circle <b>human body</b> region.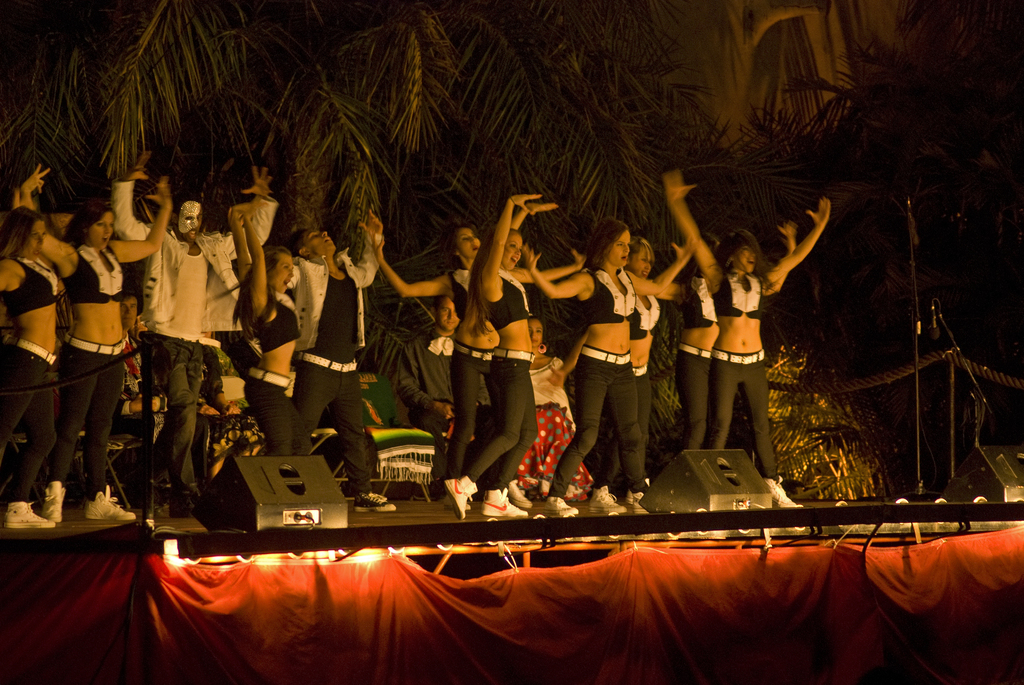
Region: <bbox>0, 249, 58, 531</bbox>.
